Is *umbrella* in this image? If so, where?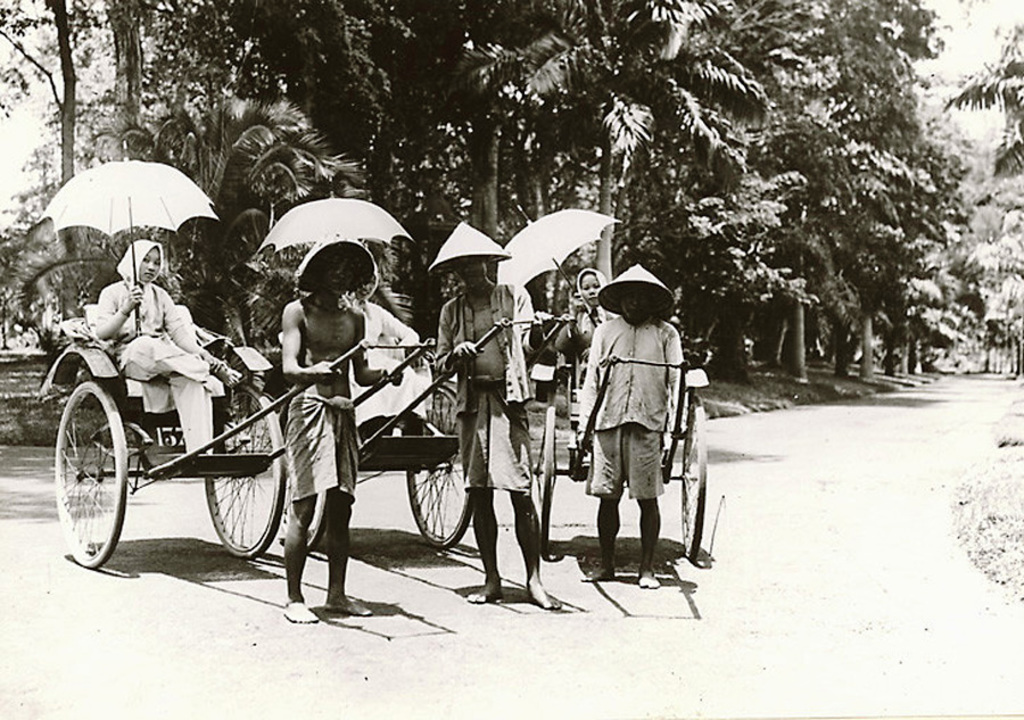
Yes, at [left=36, top=143, right=220, bottom=333].
